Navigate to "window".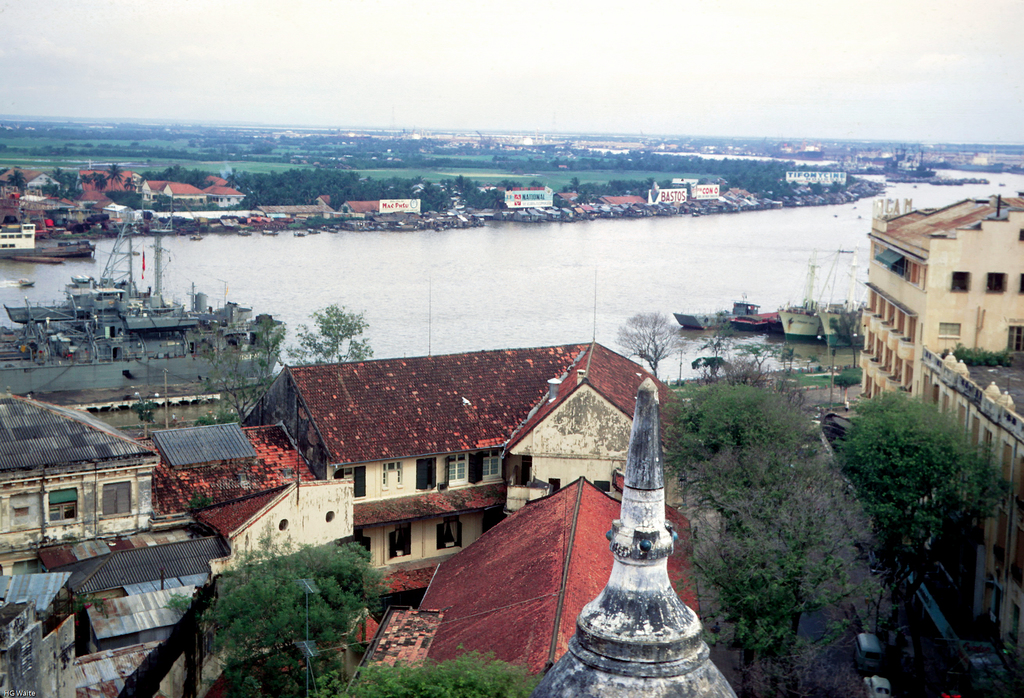
Navigation target: x1=1008 y1=325 x2=1023 y2=353.
